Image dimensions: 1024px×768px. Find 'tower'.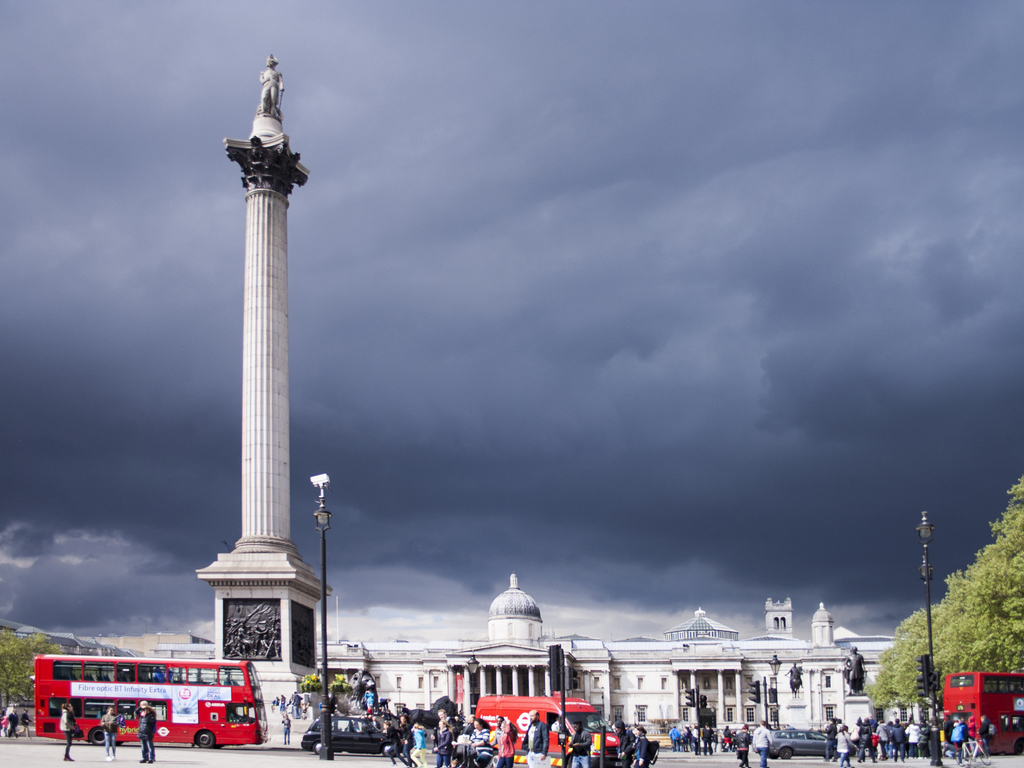
[488, 581, 540, 643].
